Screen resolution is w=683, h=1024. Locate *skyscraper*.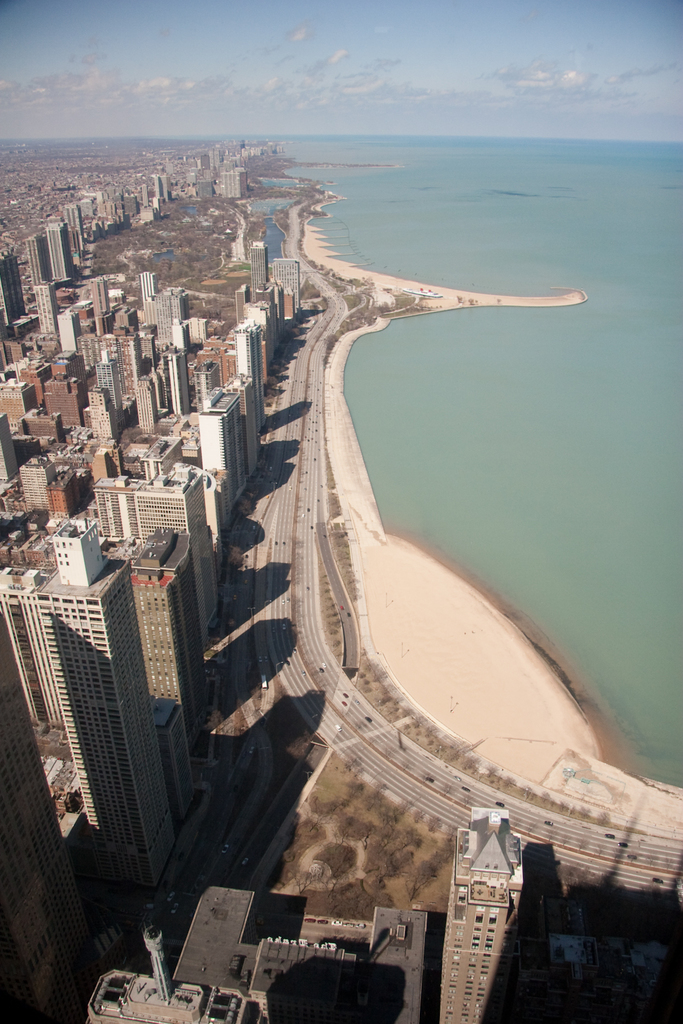
bbox=[162, 344, 188, 421].
